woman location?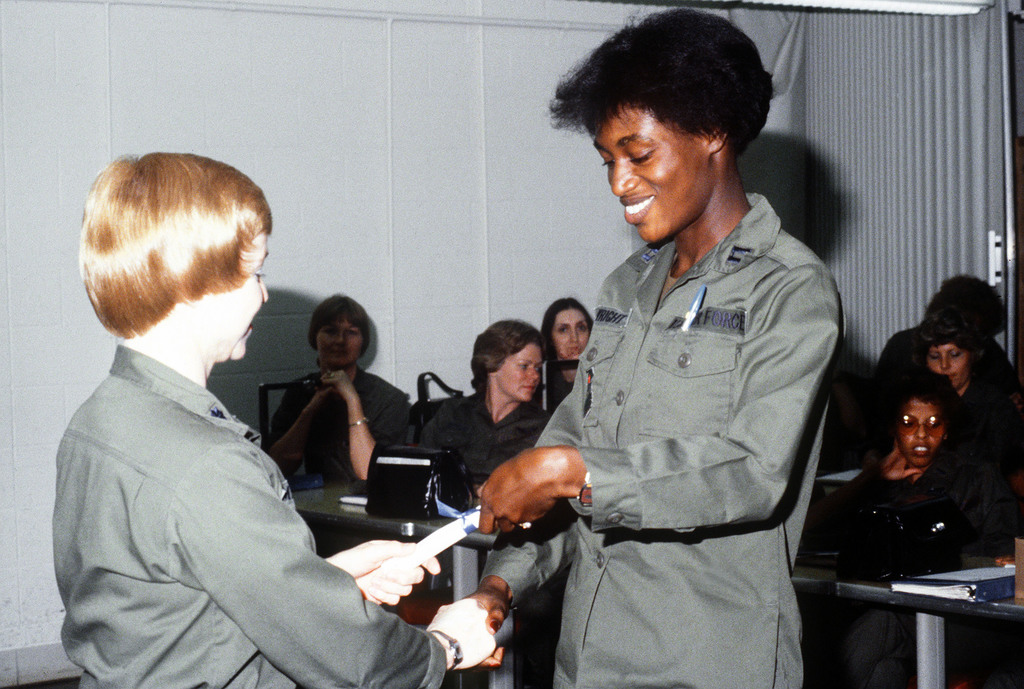
l=271, t=290, r=388, b=527
